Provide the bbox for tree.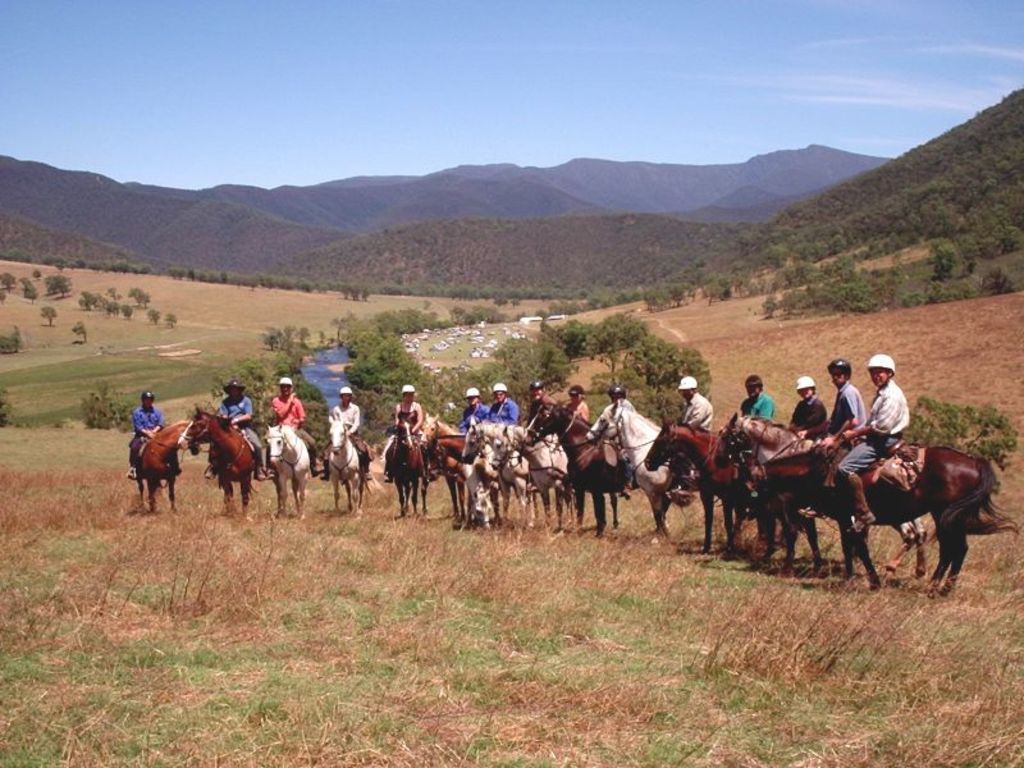
576 300 662 393.
